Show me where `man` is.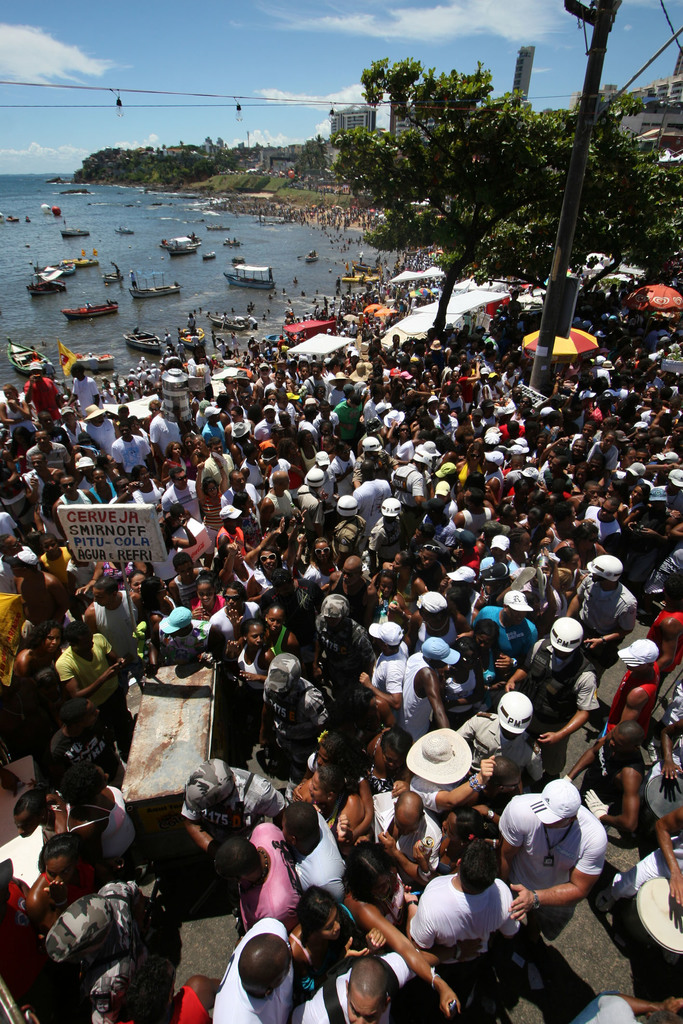
`man` is at pyautogui.locateOnScreen(211, 918, 297, 1023).
